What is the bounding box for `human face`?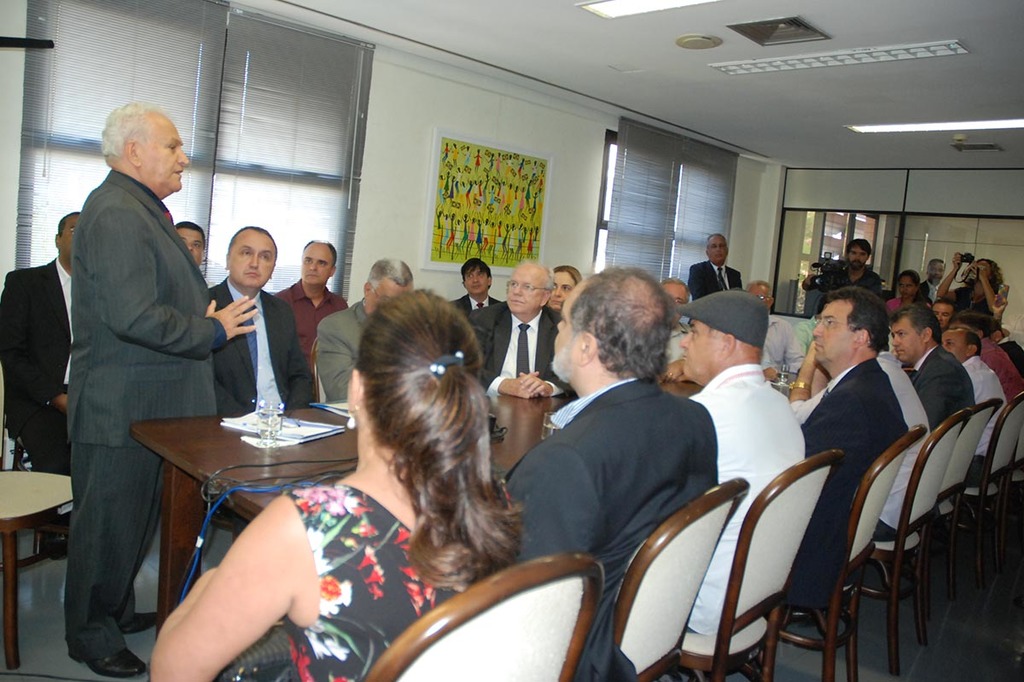
(x1=975, y1=260, x2=992, y2=281).
